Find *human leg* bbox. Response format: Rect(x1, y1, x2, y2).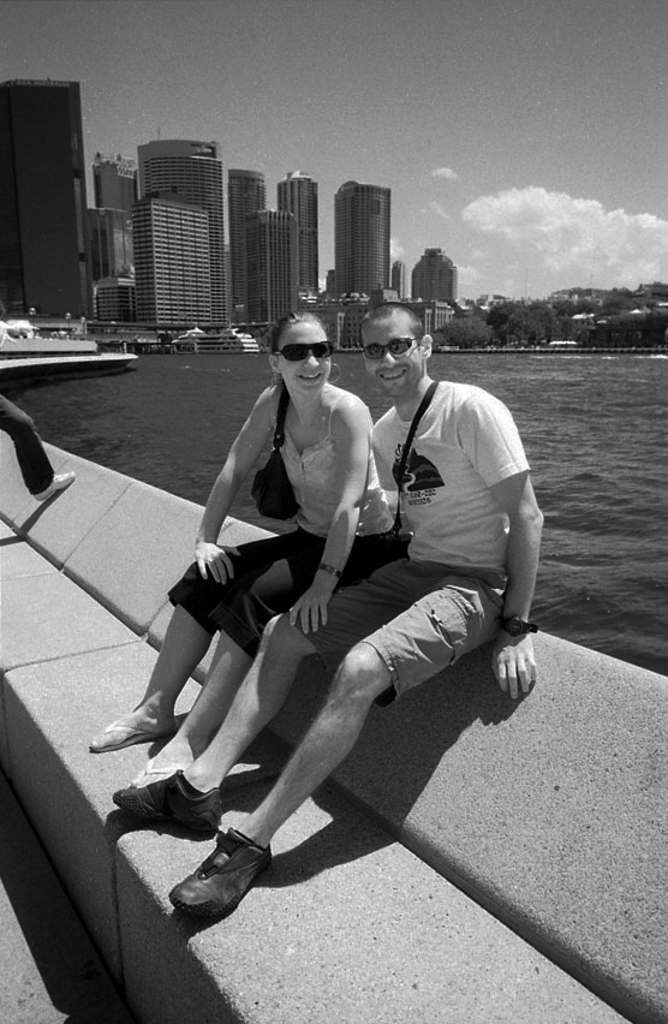
Rect(171, 642, 392, 917).
